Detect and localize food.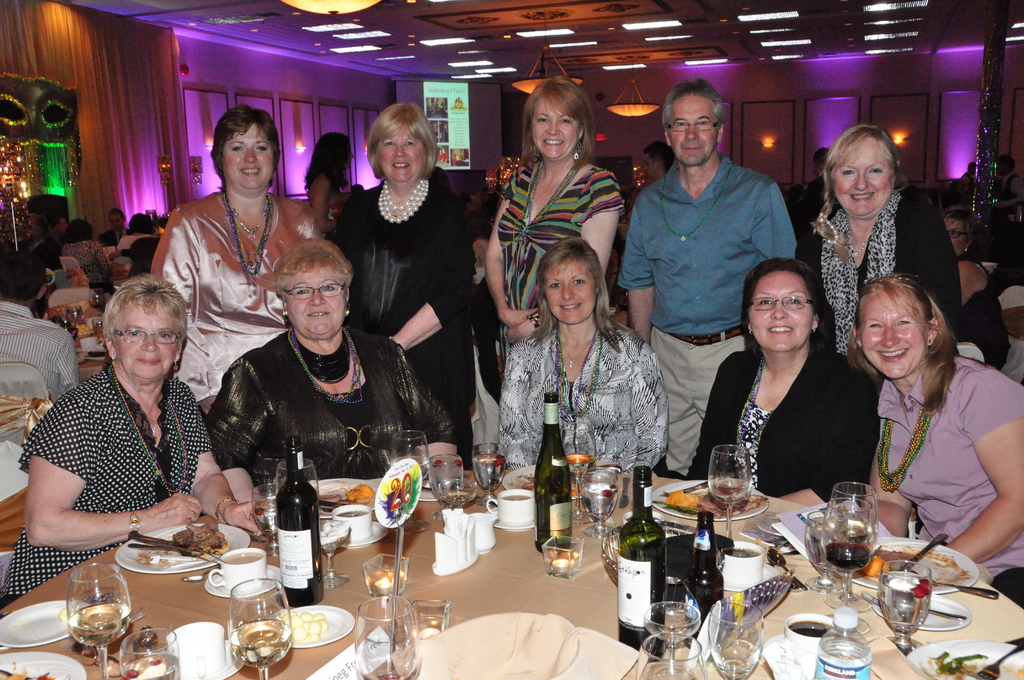
Localized at (x1=321, y1=492, x2=344, y2=504).
